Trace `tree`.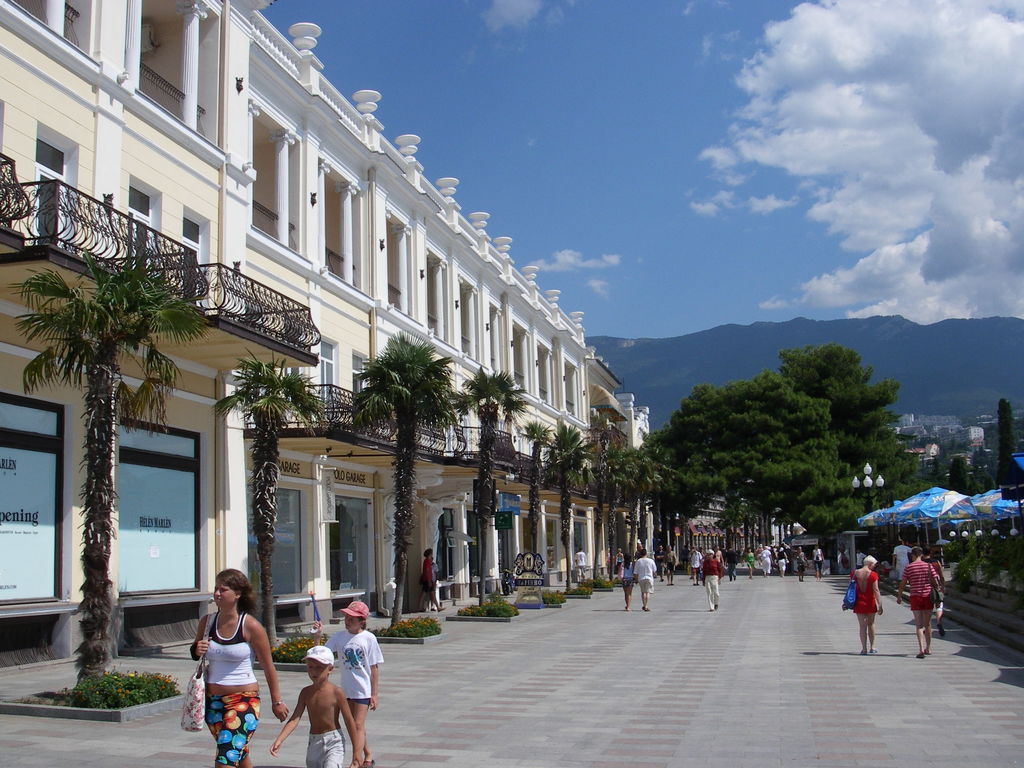
Traced to bbox(544, 421, 590, 597).
